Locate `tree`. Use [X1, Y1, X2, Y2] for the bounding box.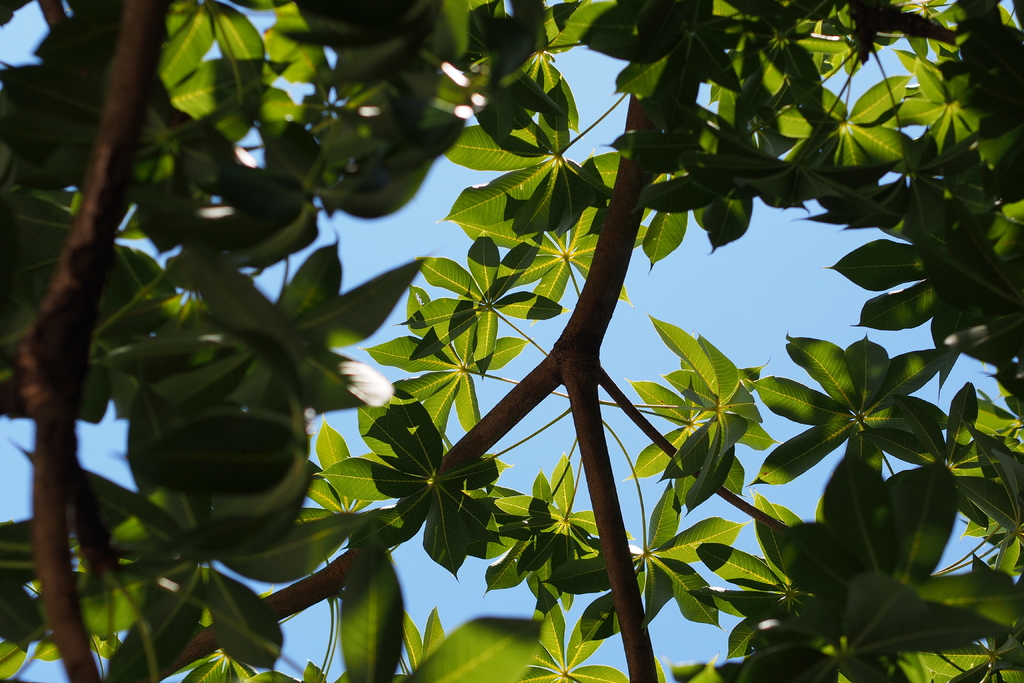
[0, 3, 1023, 680].
